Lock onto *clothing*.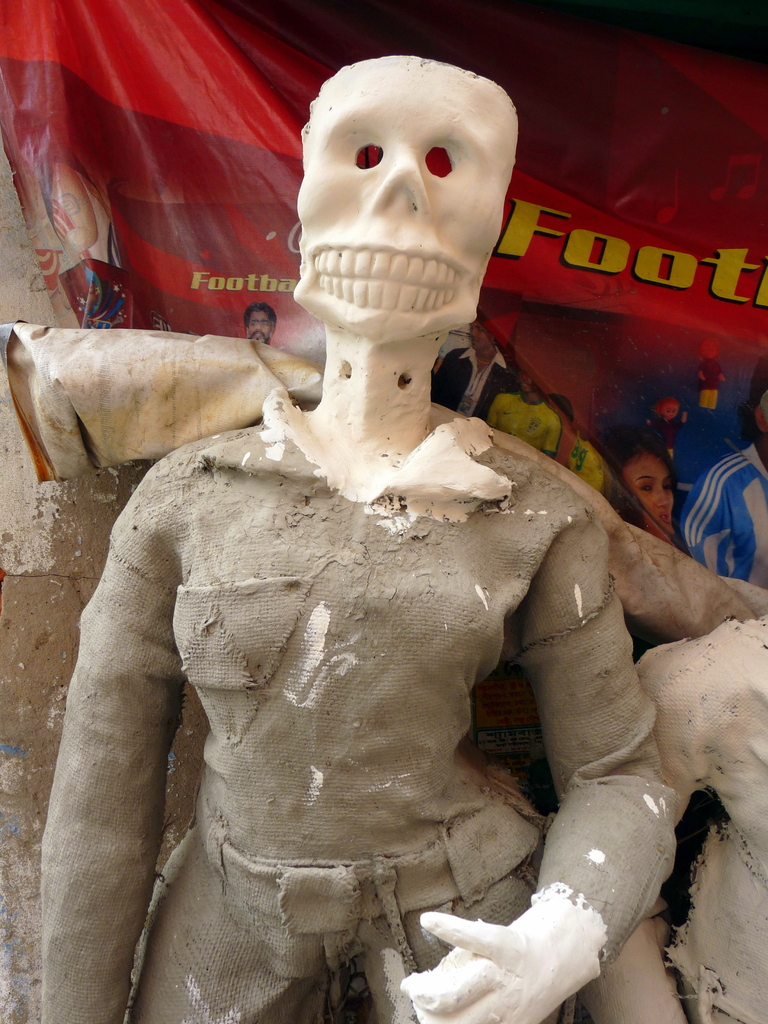
Locked: Rect(564, 438, 611, 498).
